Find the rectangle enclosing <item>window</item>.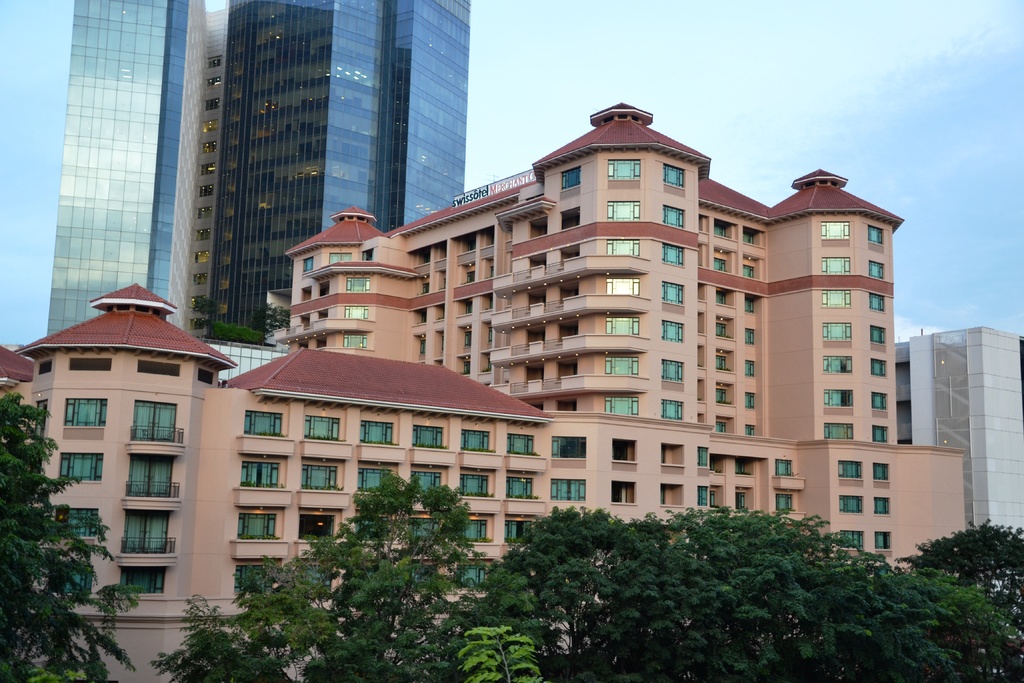
<bbox>607, 279, 641, 297</bbox>.
